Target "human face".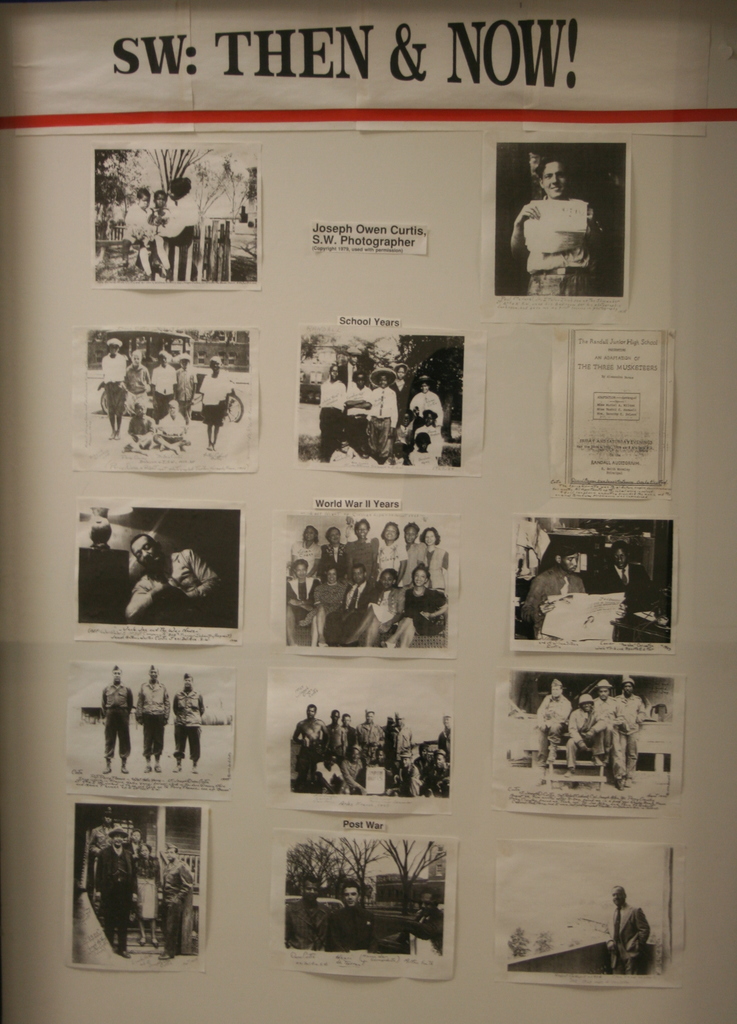
Target region: 295,564,308,579.
